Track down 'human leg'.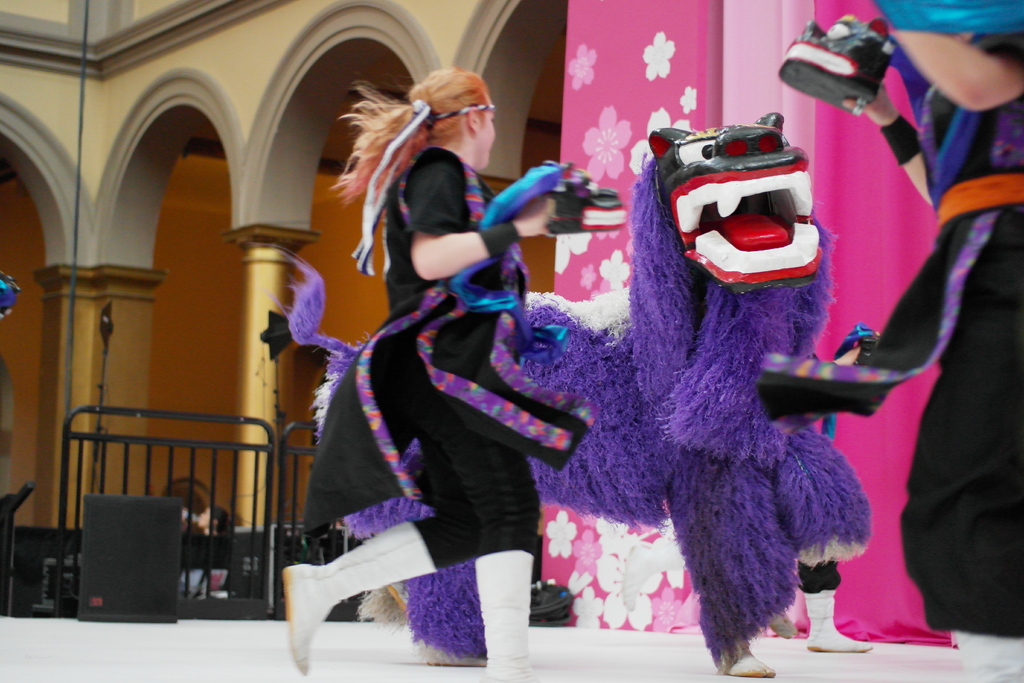
Tracked to 900,210,1023,682.
